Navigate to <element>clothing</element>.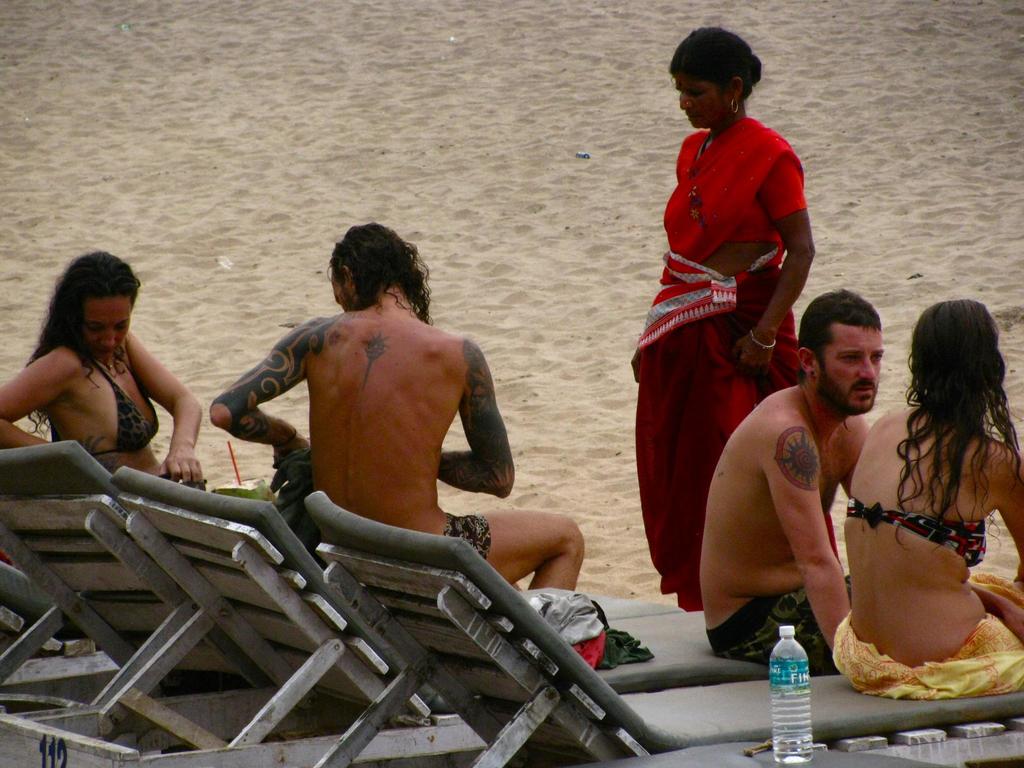
Navigation target: select_region(433, 509, 494, 560).
